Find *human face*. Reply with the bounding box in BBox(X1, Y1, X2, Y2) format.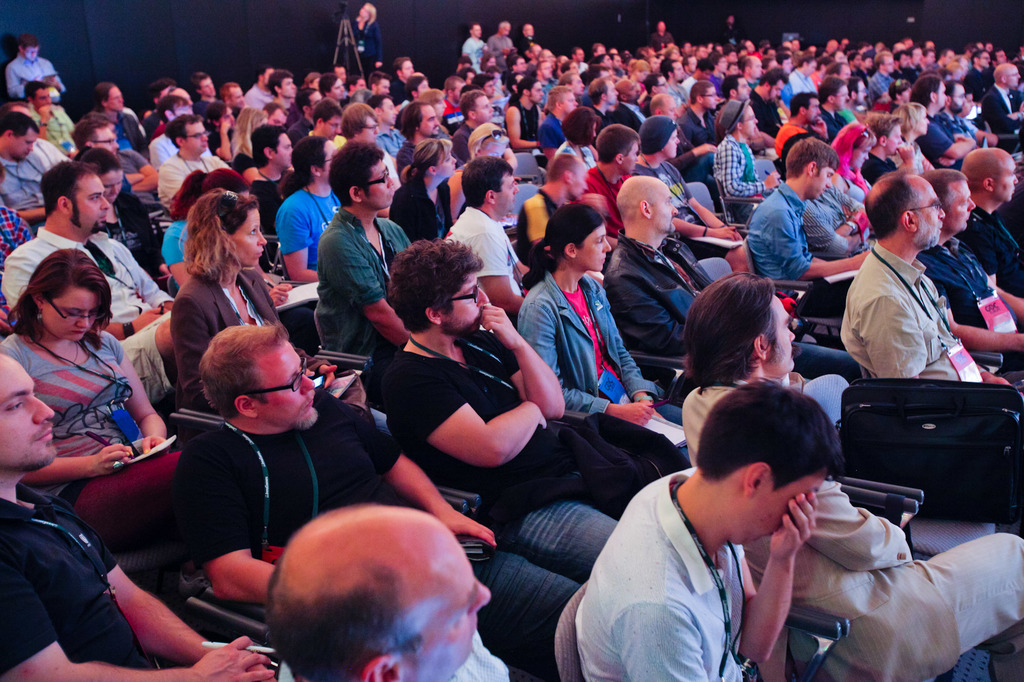
BBox(752, 469, 824, 544).
